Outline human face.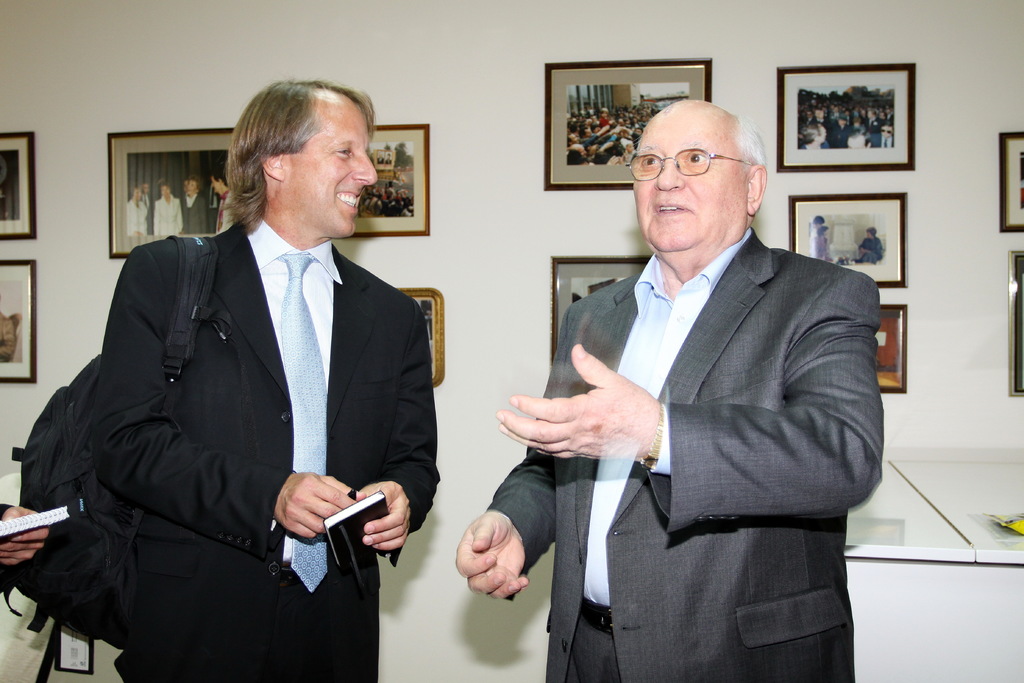
Outline: pyautogui.locateOnScreen(285, 95, 379, 238).
